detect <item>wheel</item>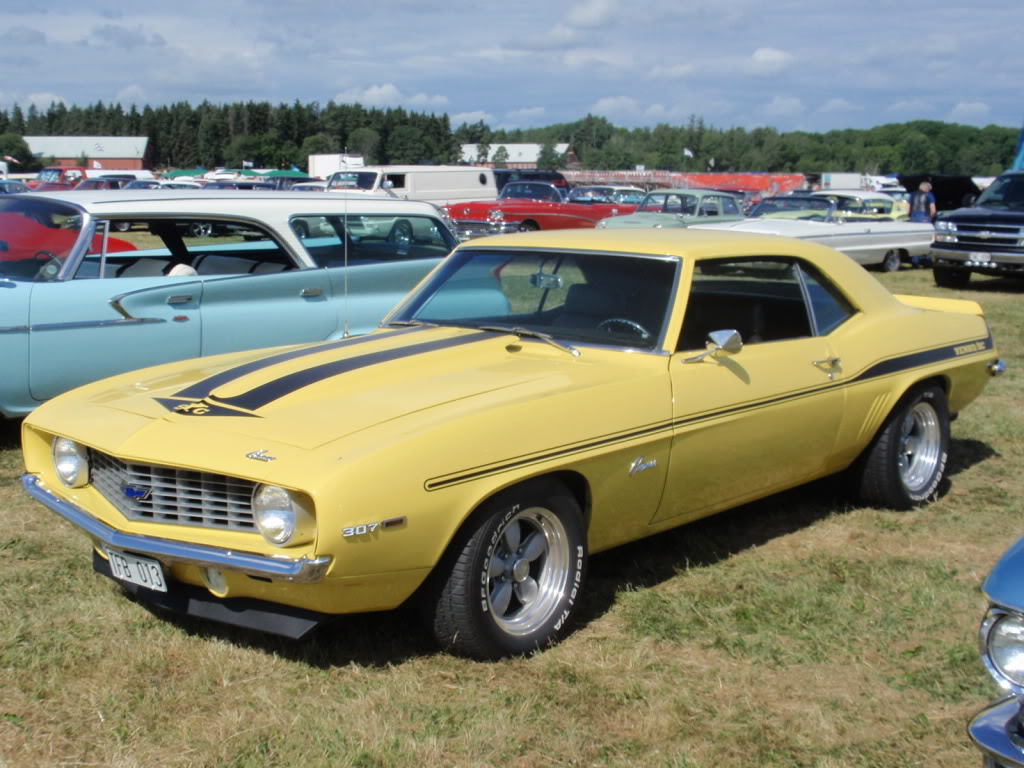
[882,250,903,272]
